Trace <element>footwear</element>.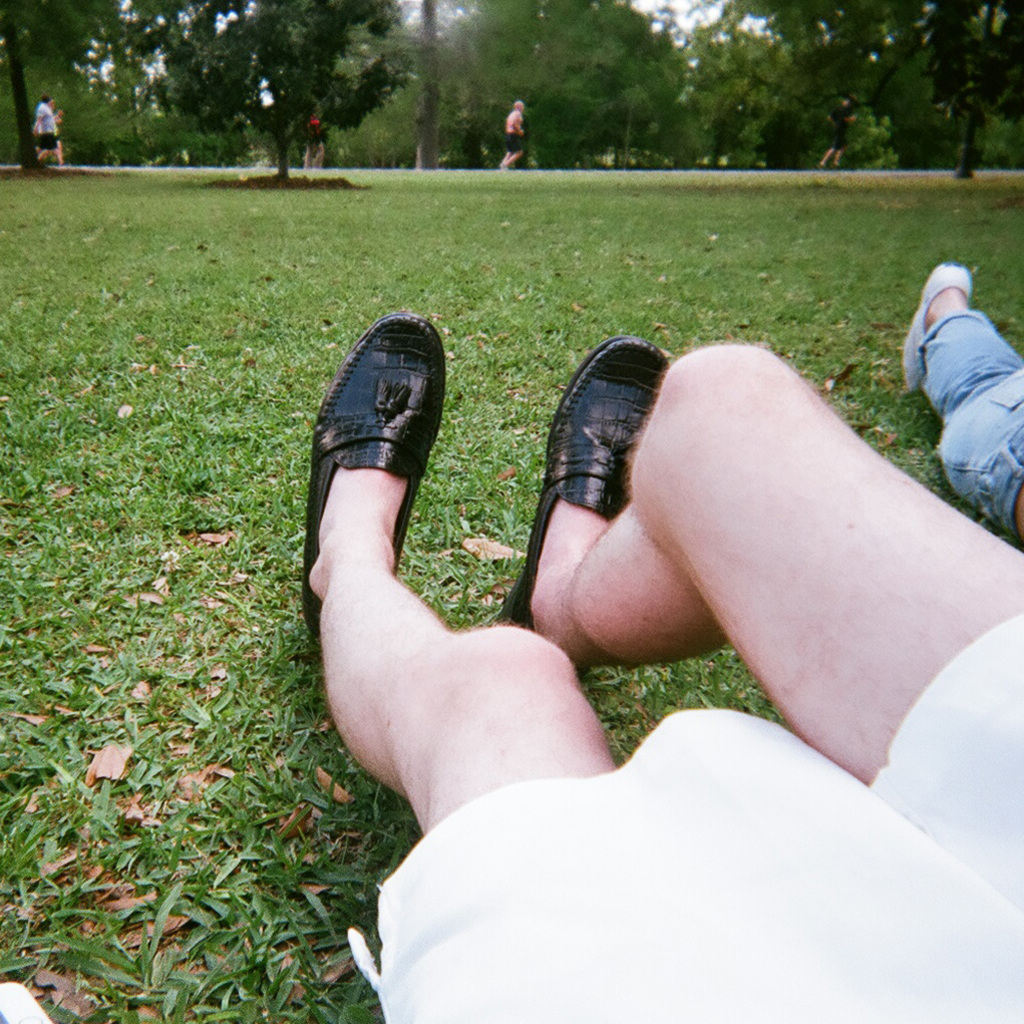
Traced to {"x1": 521, "y1": 353, "x2": 671, "y2": 582}.
